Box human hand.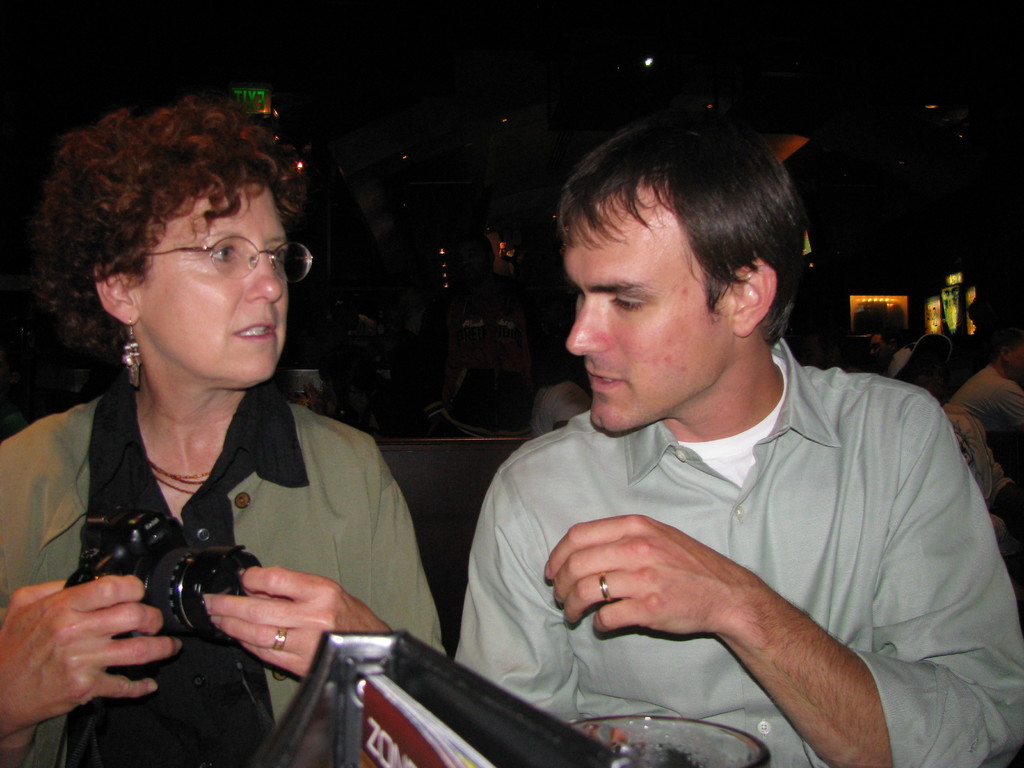
crop(0, 573, 186, 740).
